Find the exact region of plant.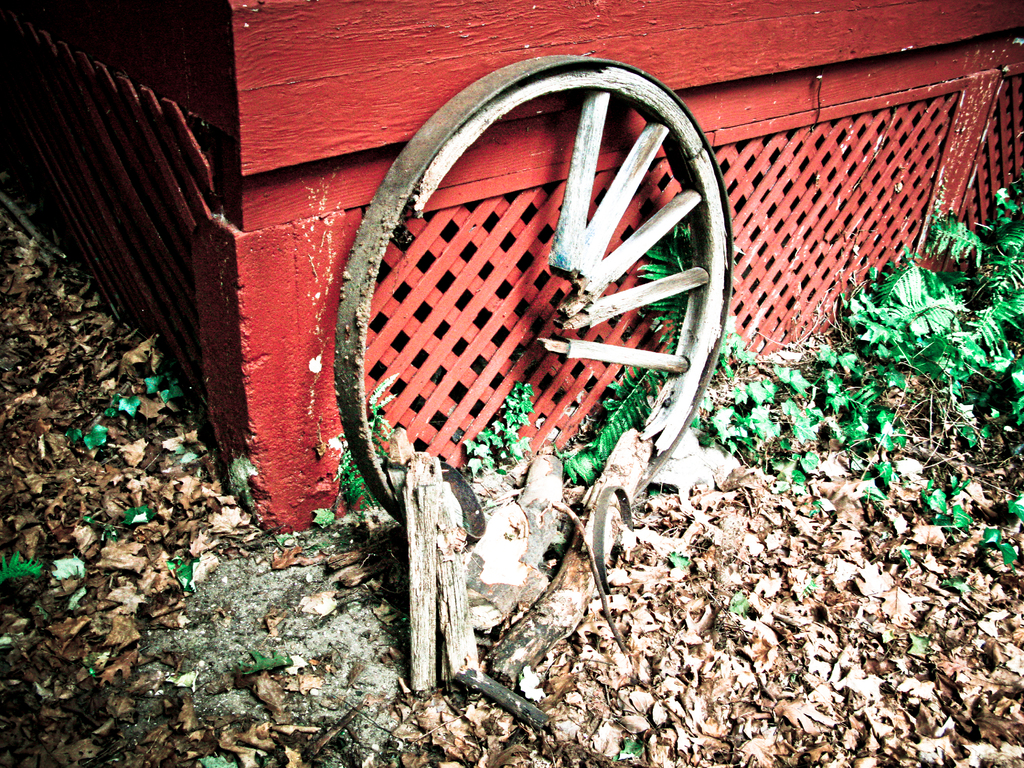
Exact region: 104:381:138:425.
